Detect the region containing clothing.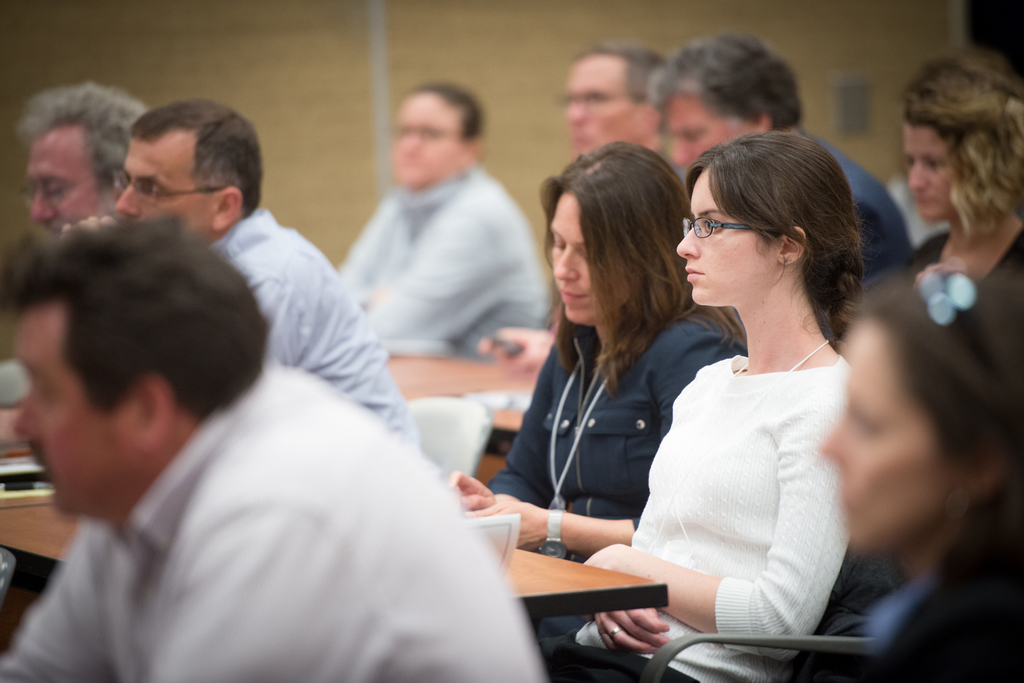
<bbox>342, 179, 524, 394</bbox>.
